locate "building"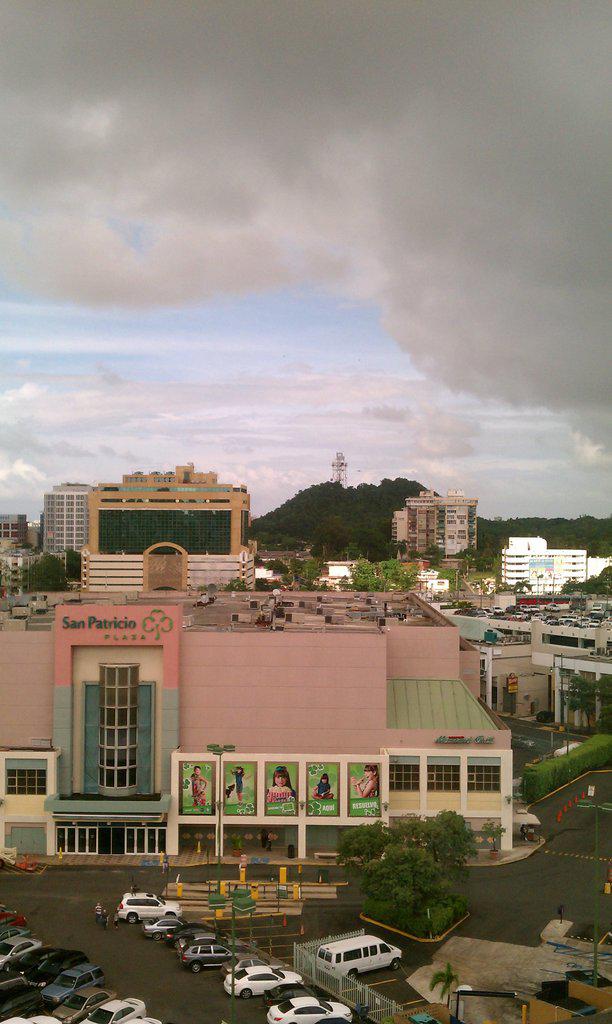
[396, 487, 479, 556]
